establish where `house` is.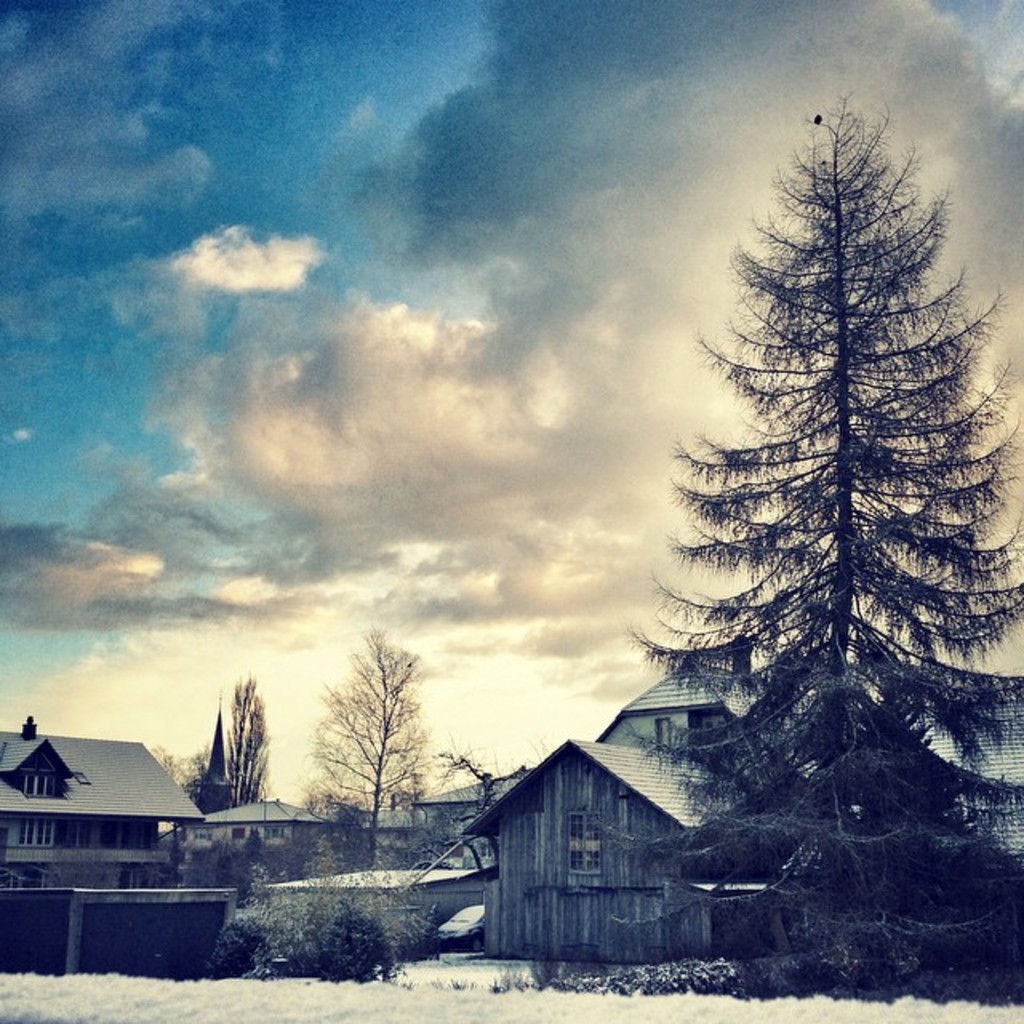
Established at [589,643,1016,861].
